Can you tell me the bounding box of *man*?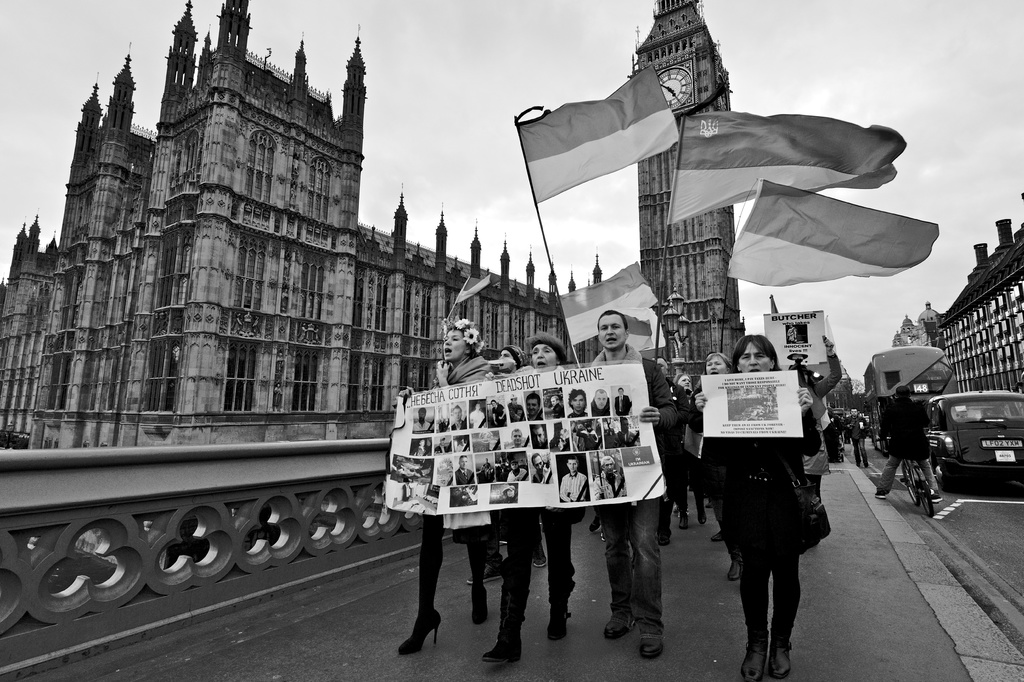
560 454 593 501.
